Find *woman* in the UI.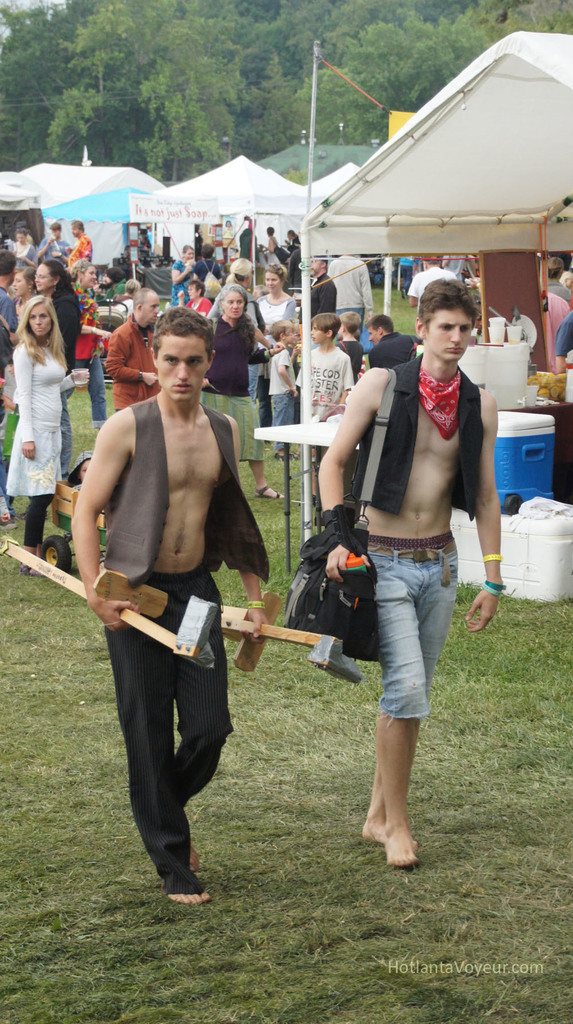
UI element at l=206, t=281, r=287, b=498.
